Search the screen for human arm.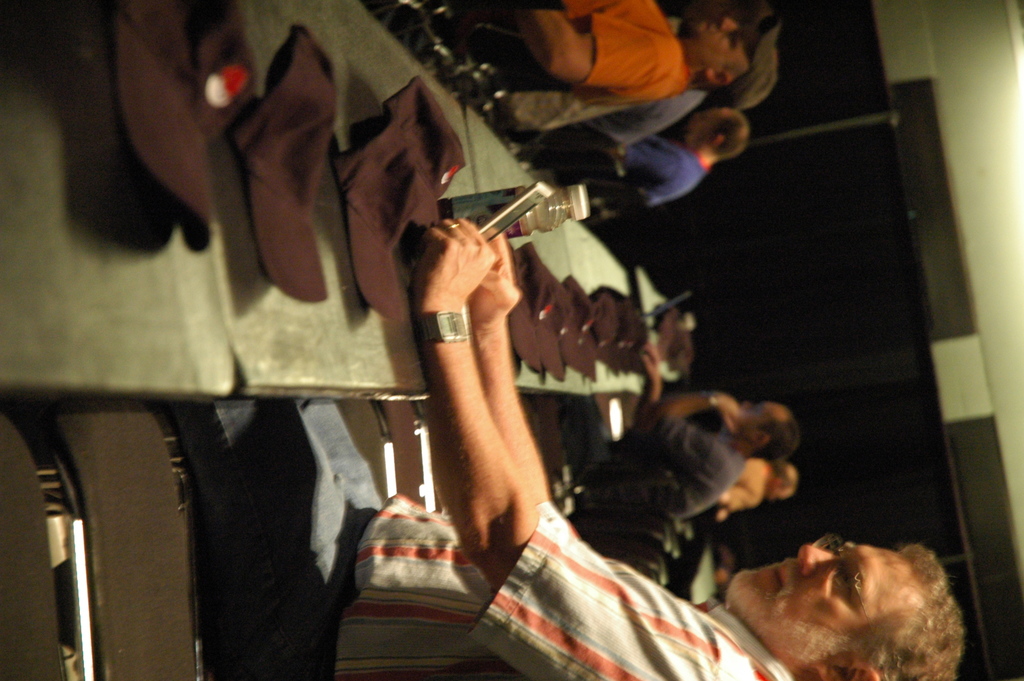
Found at bbox(632, 390, 751, 495).
